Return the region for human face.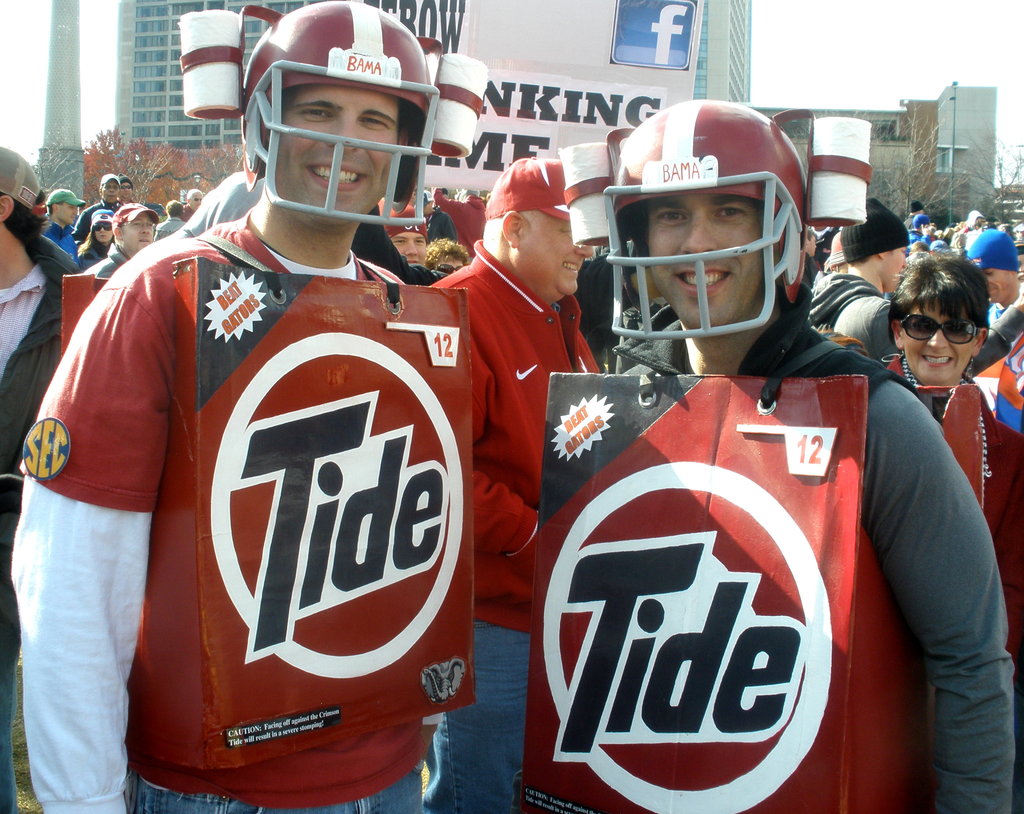
bbox=[275, 88, 399, 228].
